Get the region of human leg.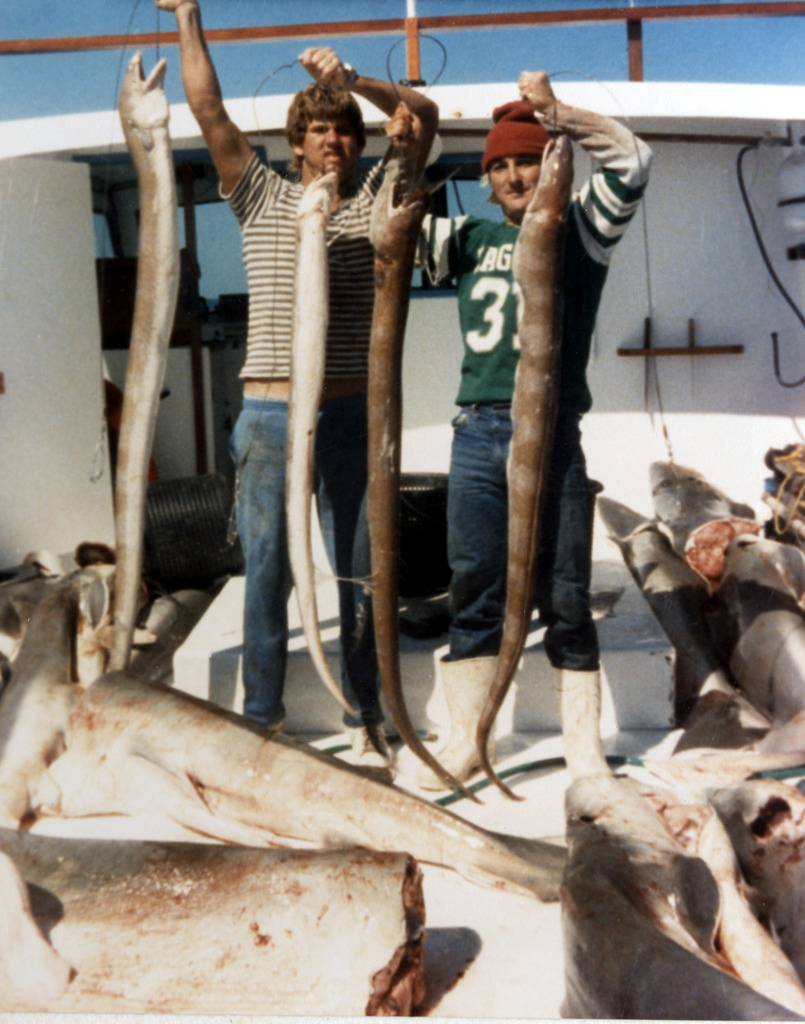
<bbox>353, 440, 414, 748</bbox>.
